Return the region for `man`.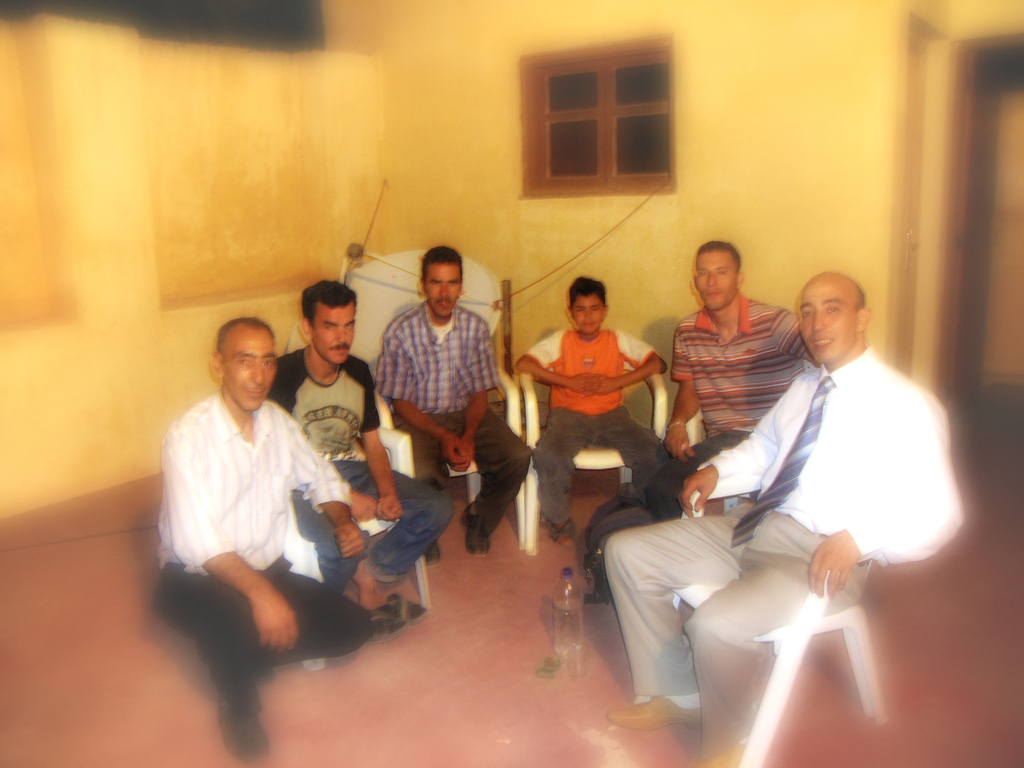
[left=371, top=246, right=531, bottom=557].
